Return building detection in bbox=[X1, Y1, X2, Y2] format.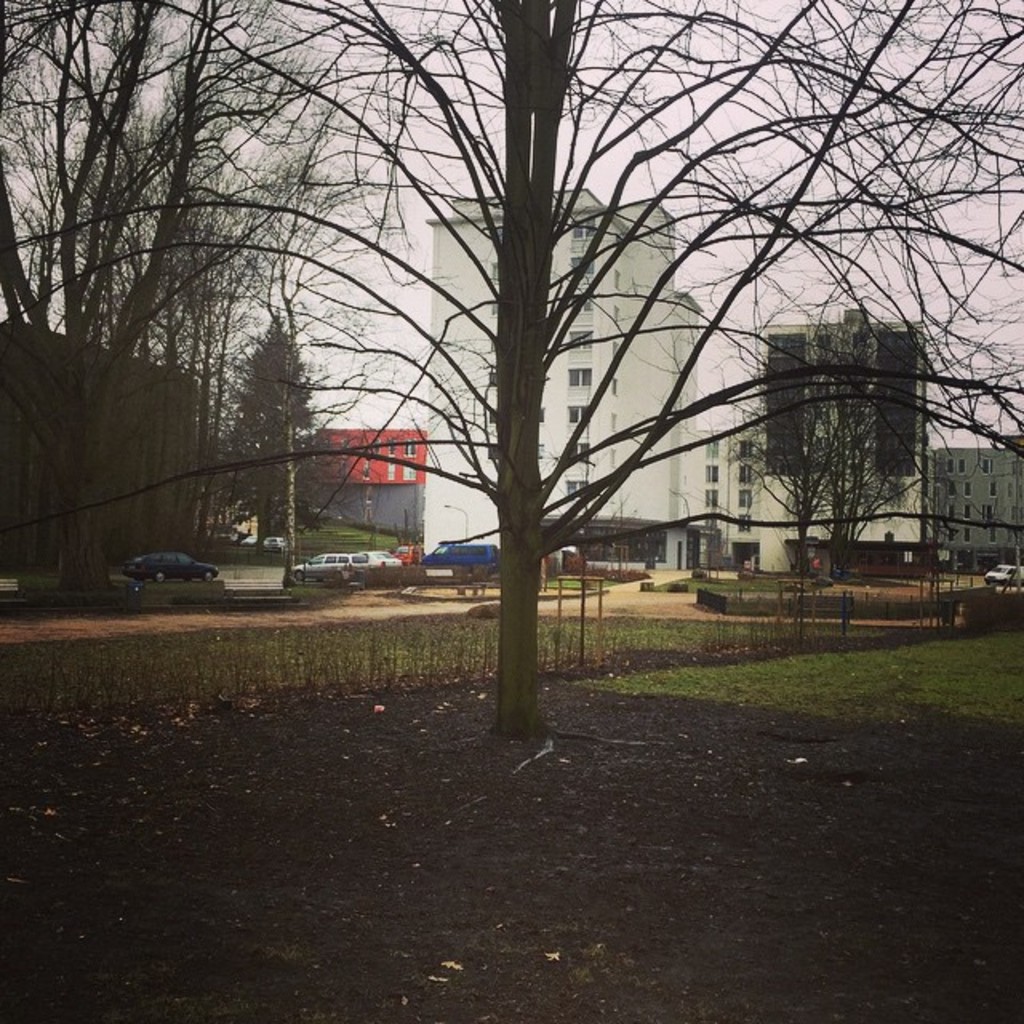
bbox=[0, 334, 218, 584].
